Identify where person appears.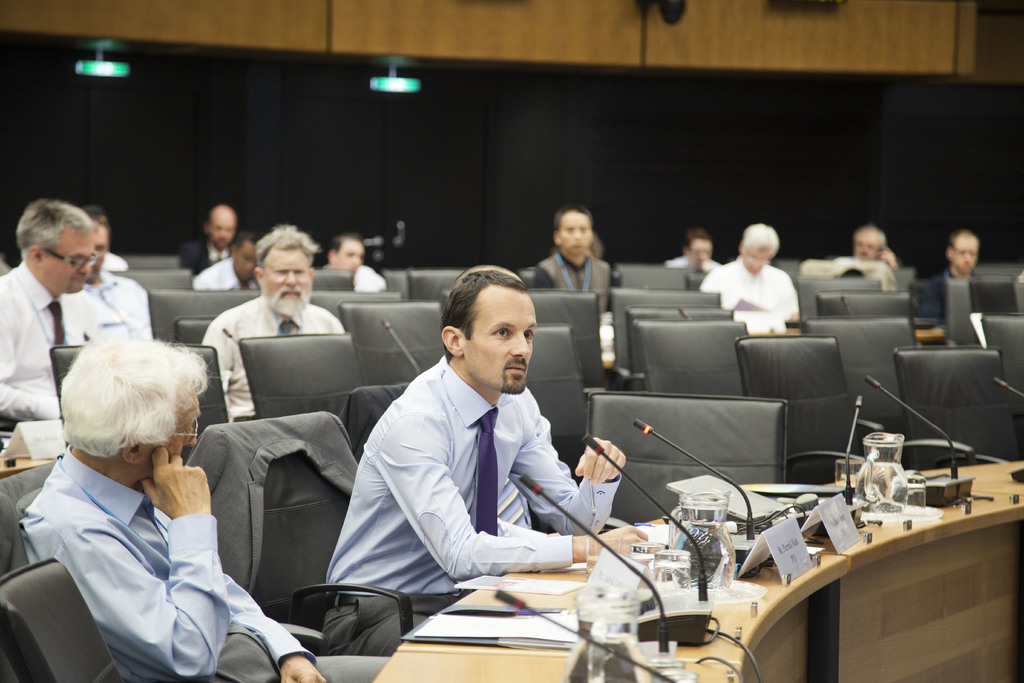
Appears at select_region(15, 340, 384, 682).
